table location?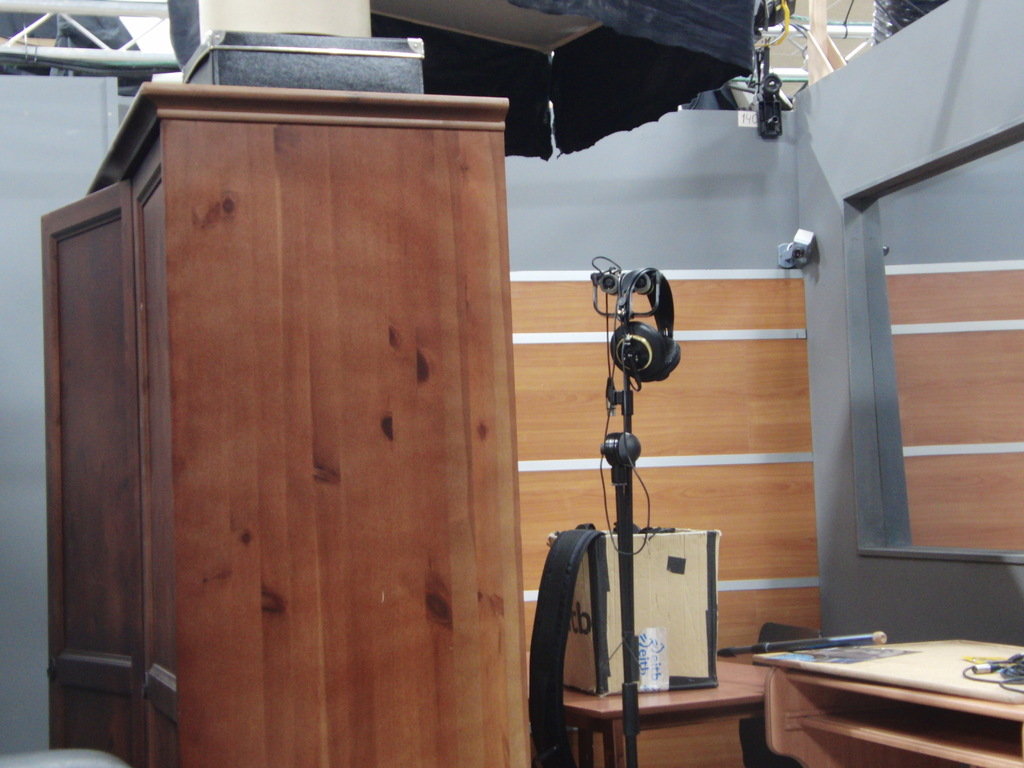
l=748, t=645, r=1023, b=767
